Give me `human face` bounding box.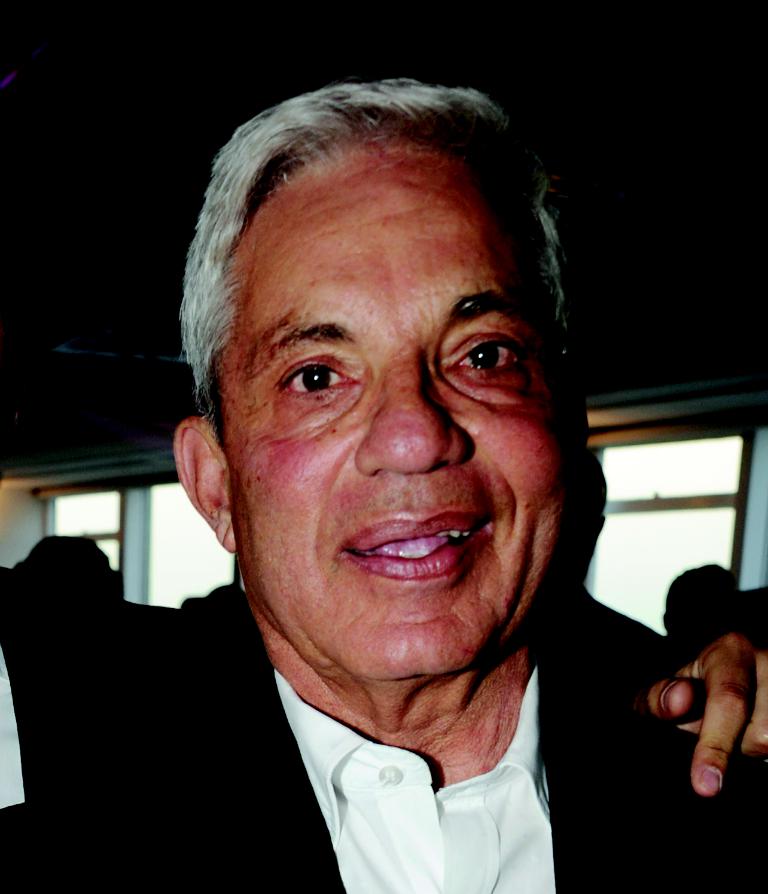
box=[221, 135, 579, 670].
